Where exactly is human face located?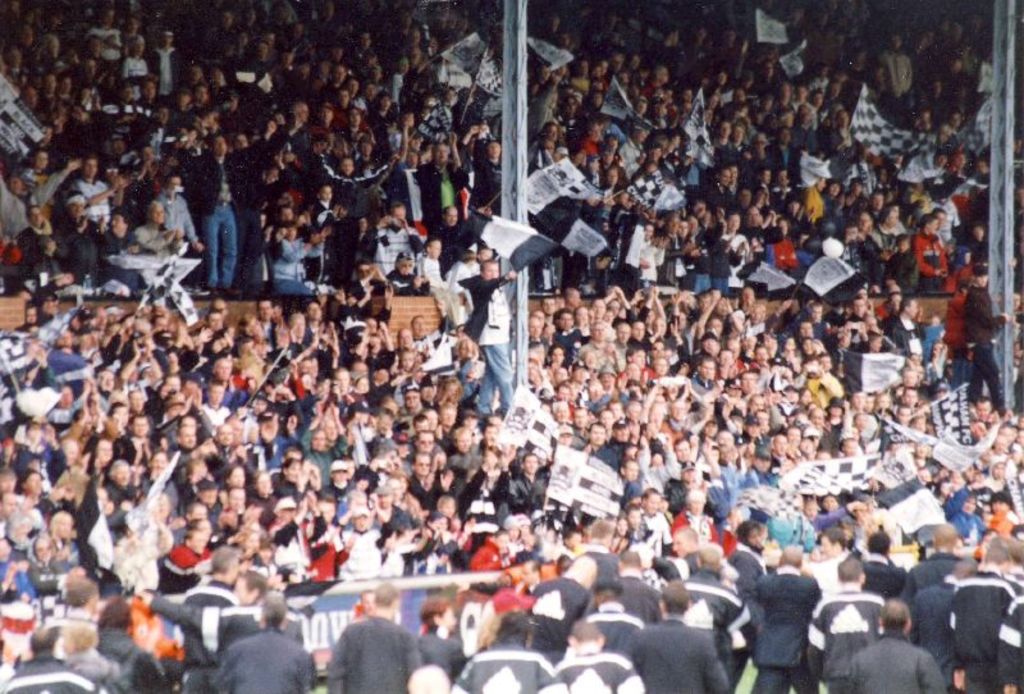
Its bounding box is 444/206/457/222.
